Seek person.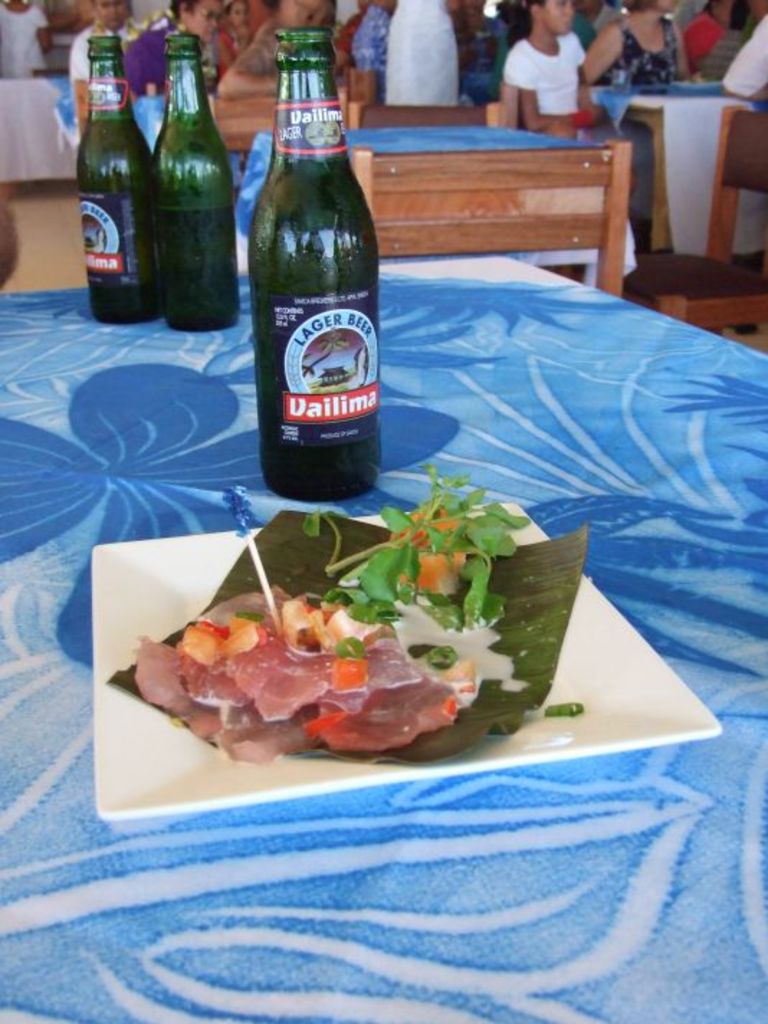
rect(69, 0, 140, 88).
